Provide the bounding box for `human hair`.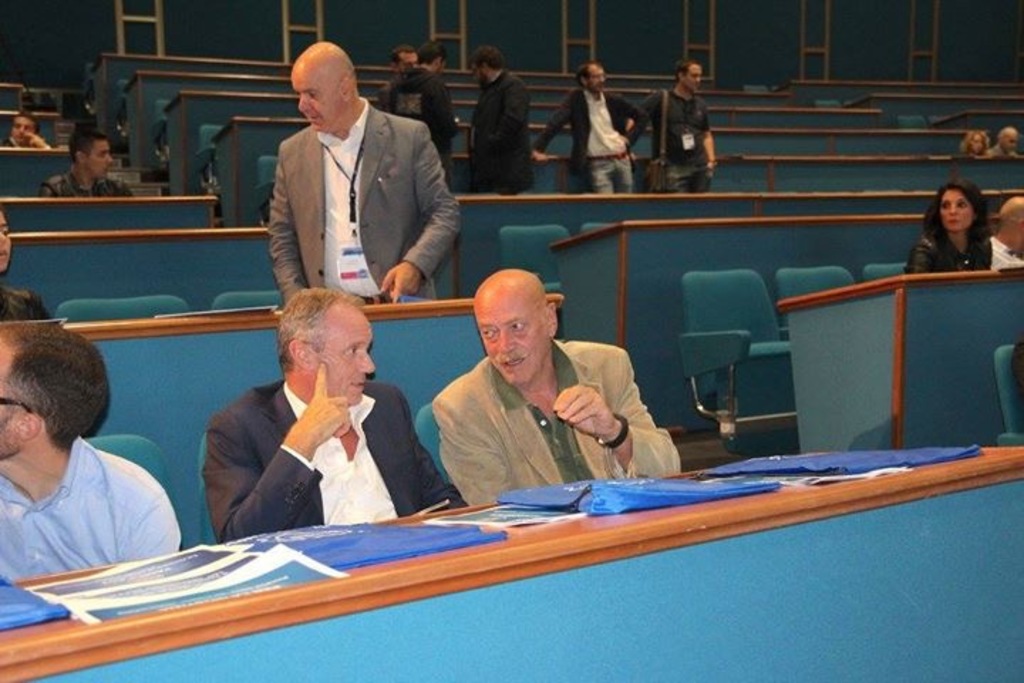
rect(280, 286, 367, 378).
